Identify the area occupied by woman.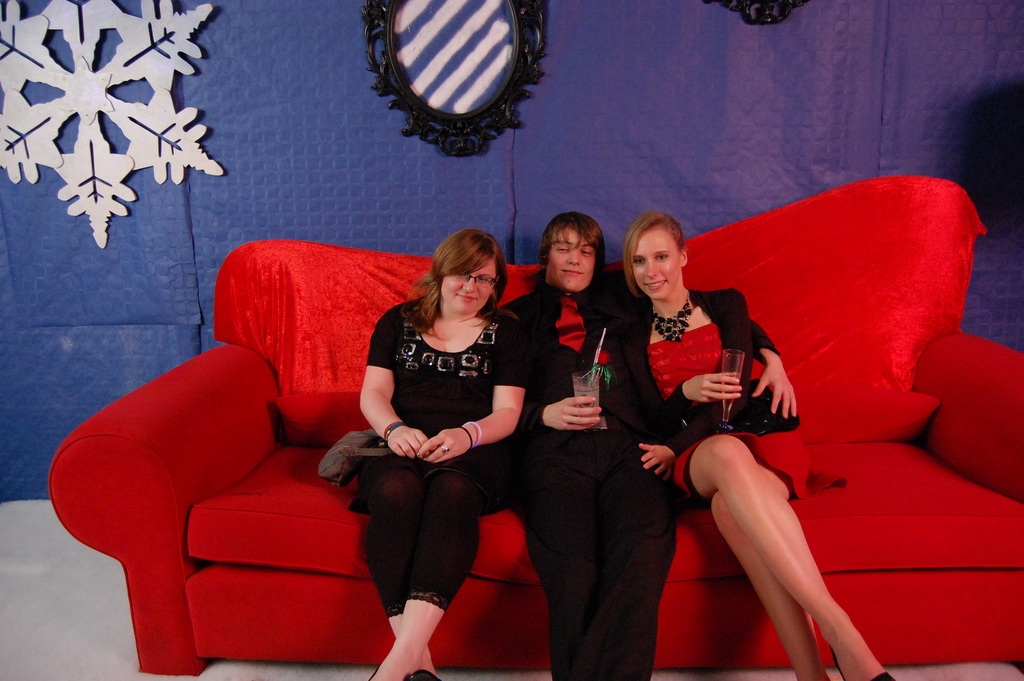
Area: bbox=[610, 210, 902, 680].
